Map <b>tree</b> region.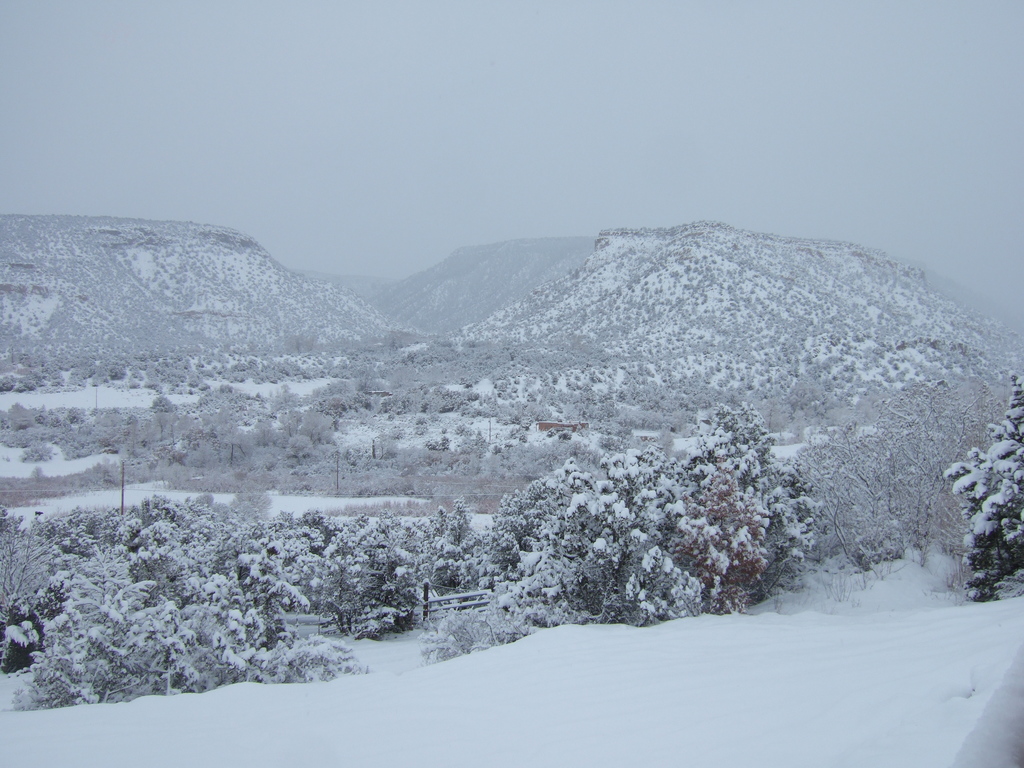
Mapped to crop(678, 400, 808, 601).
